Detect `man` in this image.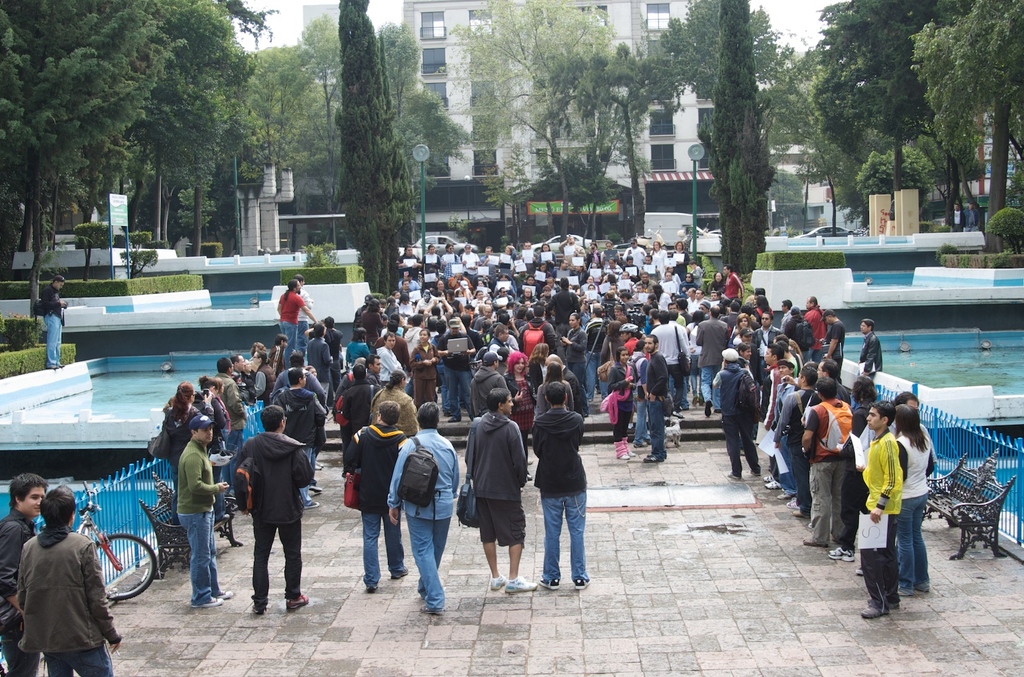
Detection: (711, 349, 763, 481).
